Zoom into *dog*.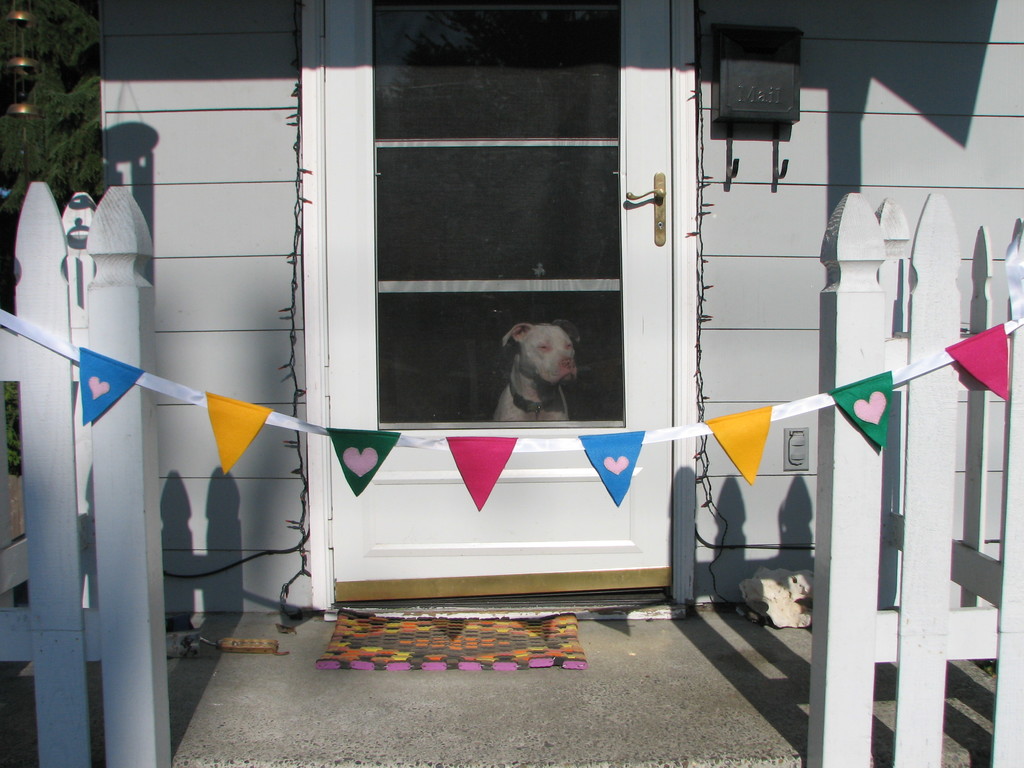
Zoom target: 489/316/583/420.
